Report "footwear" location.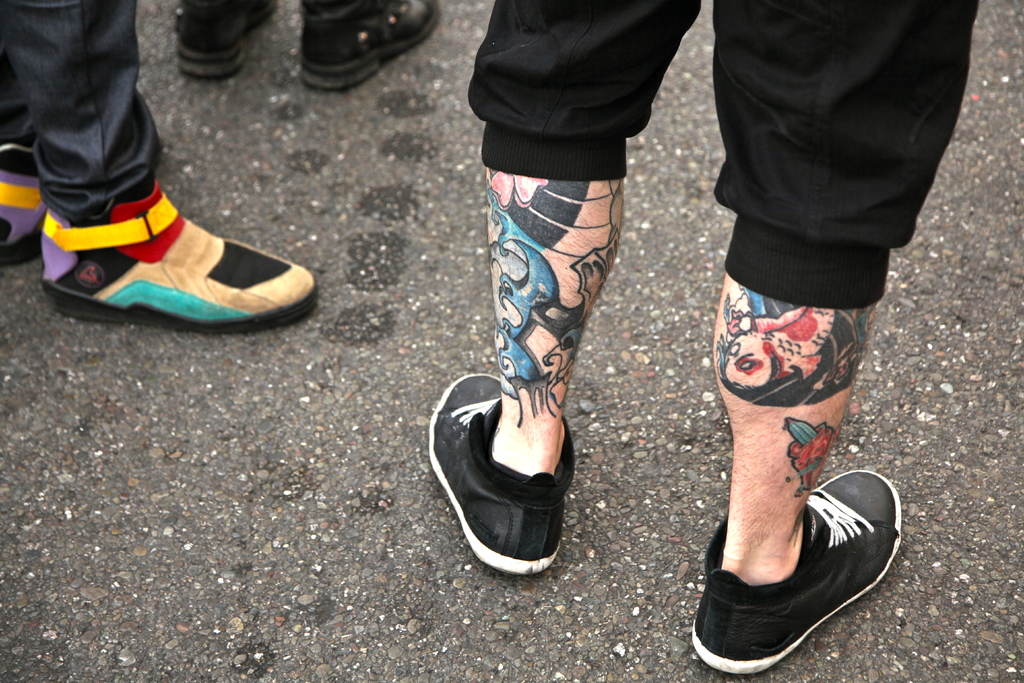
Report: 683,466,897,677.
